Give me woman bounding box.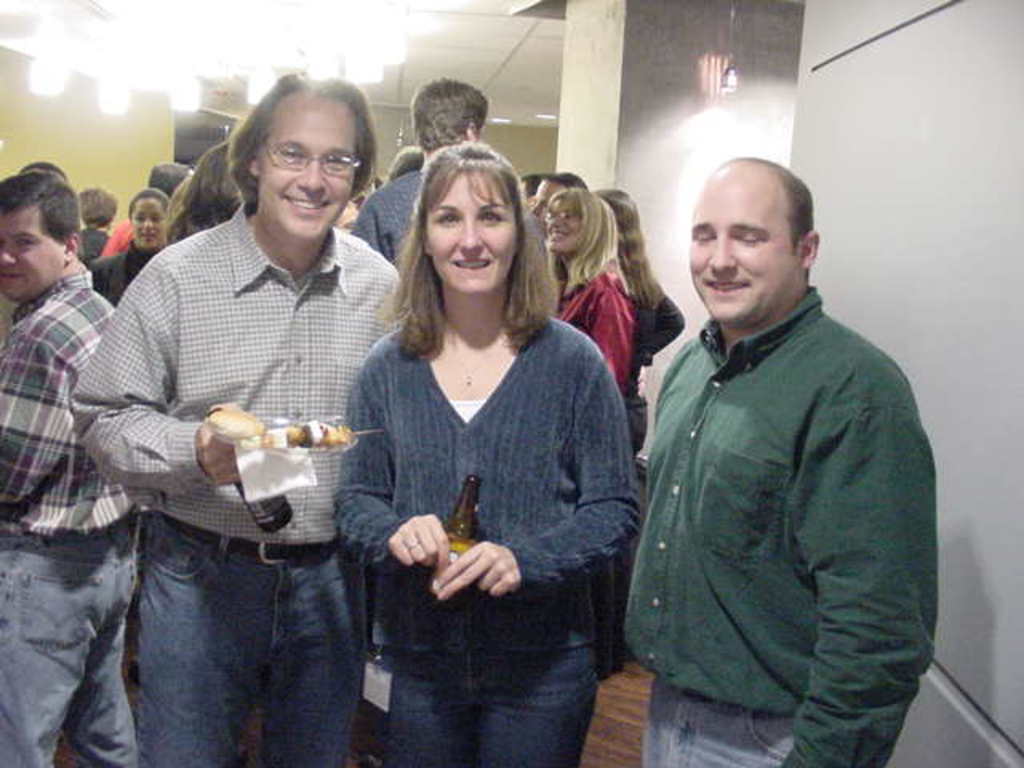
x1=544, y1=189, x2=640, y2=682.
